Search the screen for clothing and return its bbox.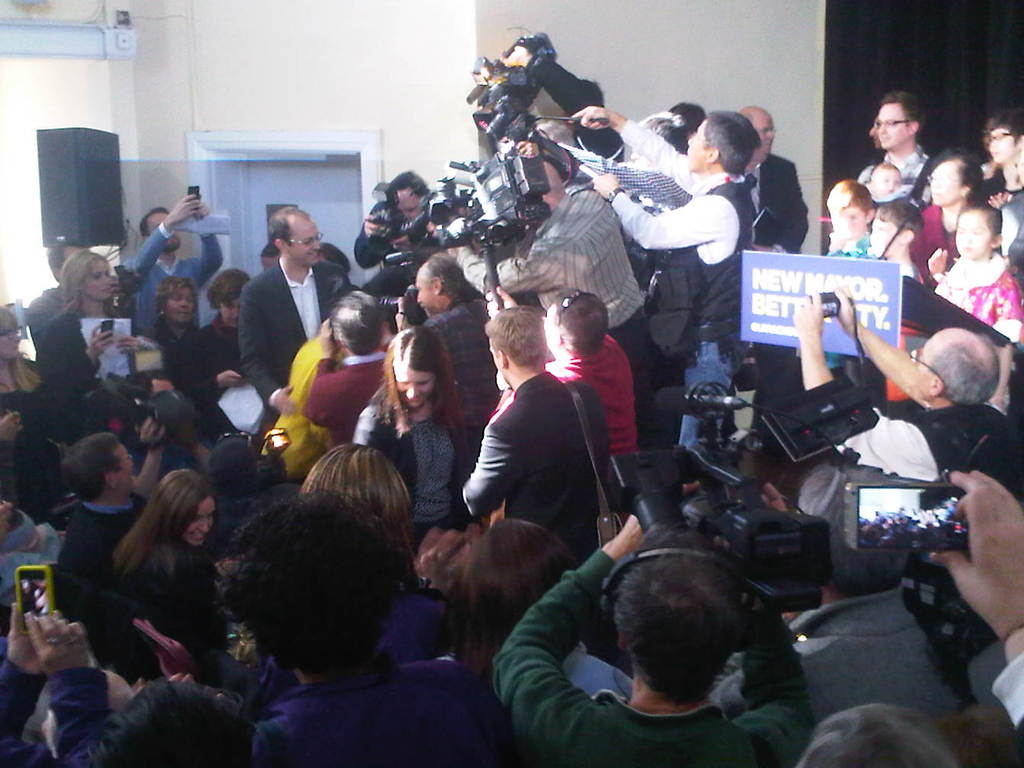
Found: l=494, t=193, r=652, b=393.
